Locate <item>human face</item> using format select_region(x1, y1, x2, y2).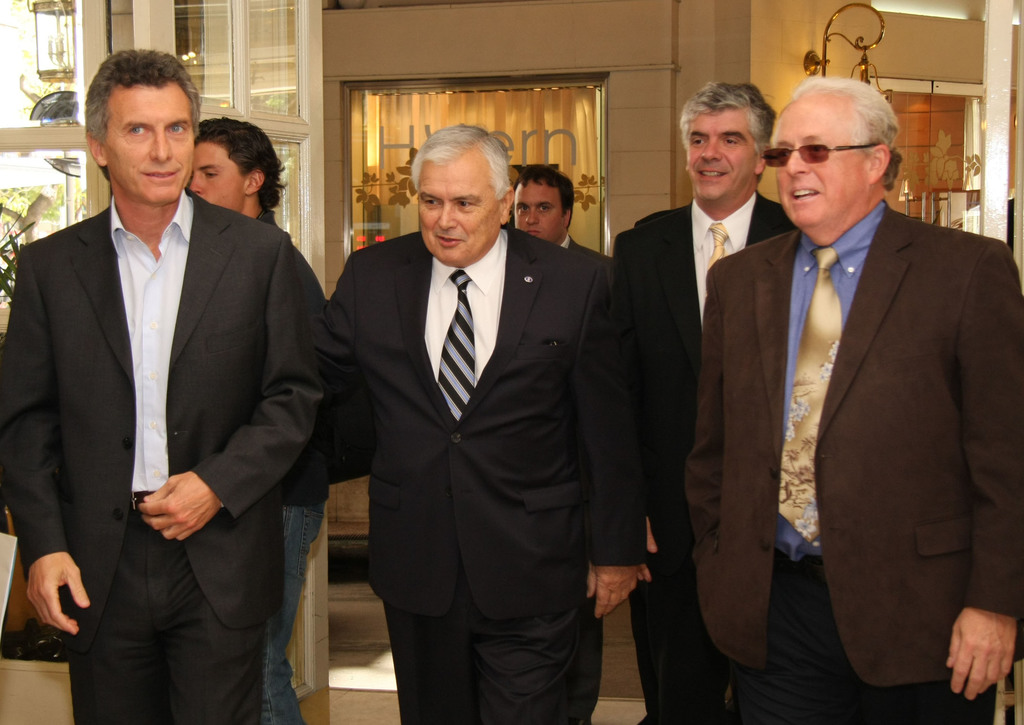
select_region(189, 143, 250, 215).
